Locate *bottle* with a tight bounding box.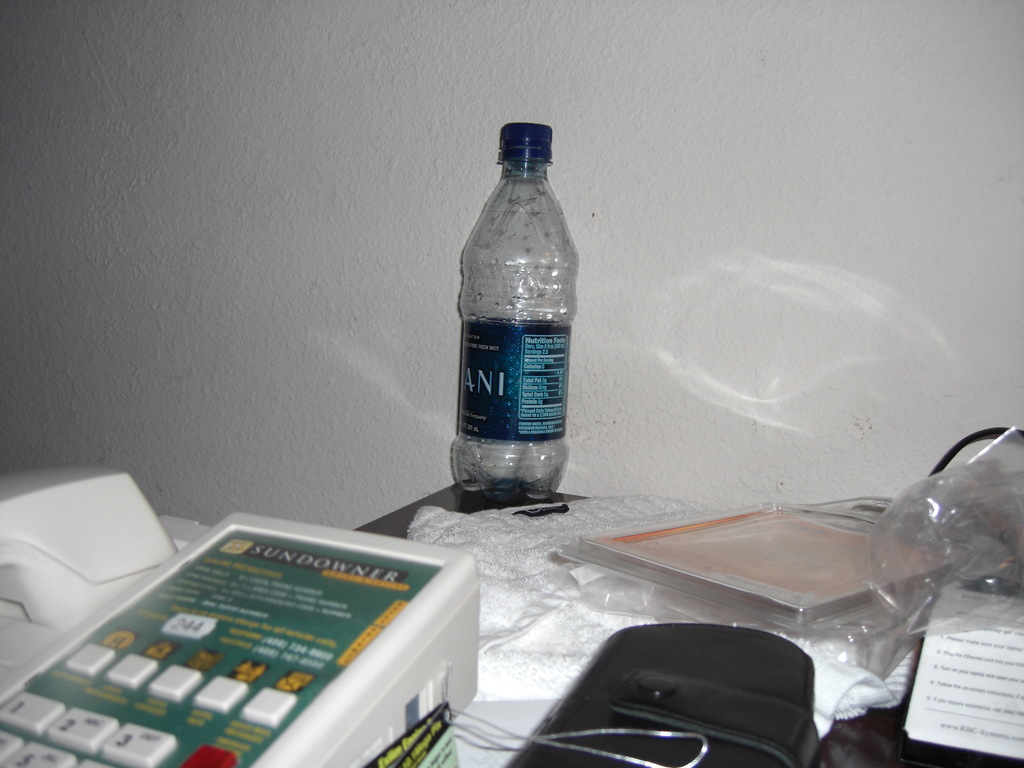
445,139,594,534.
